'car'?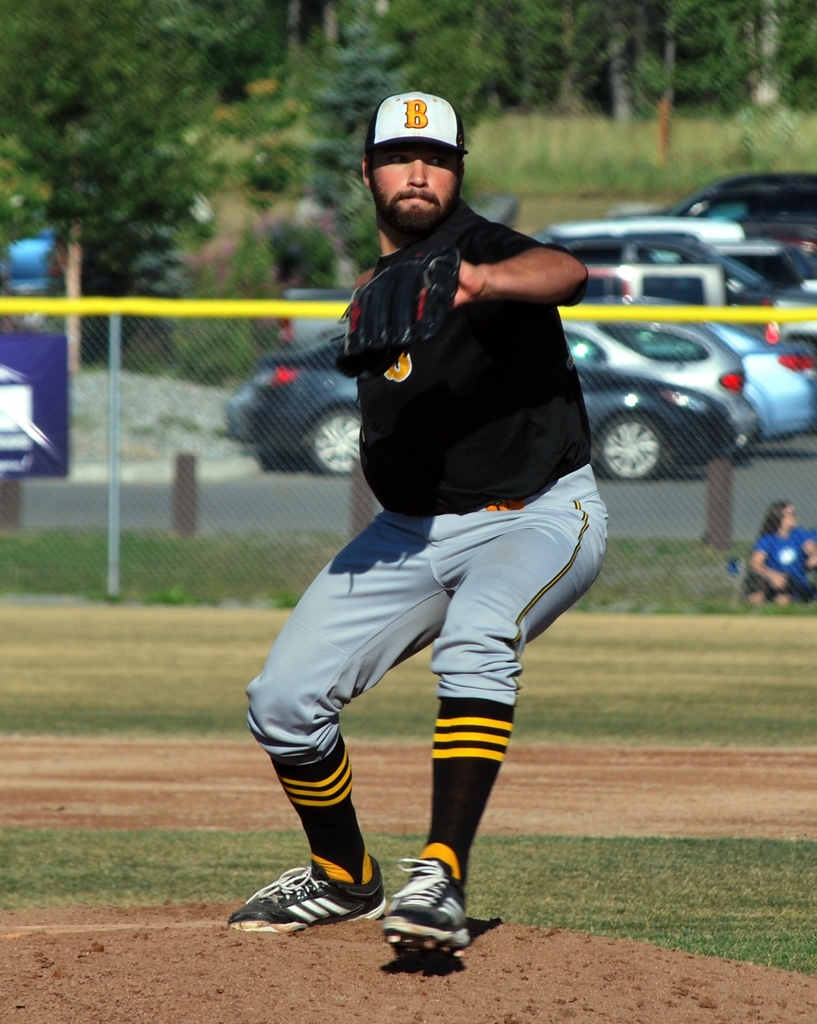
(left=0, top=346, right=41, bottom=491)
